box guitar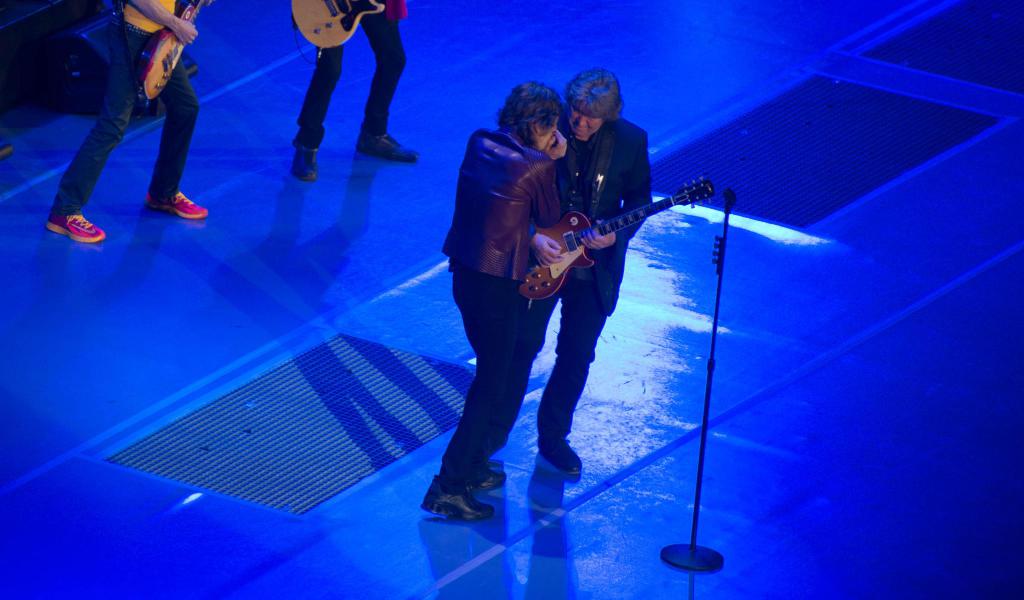
(289,0,404,53)
